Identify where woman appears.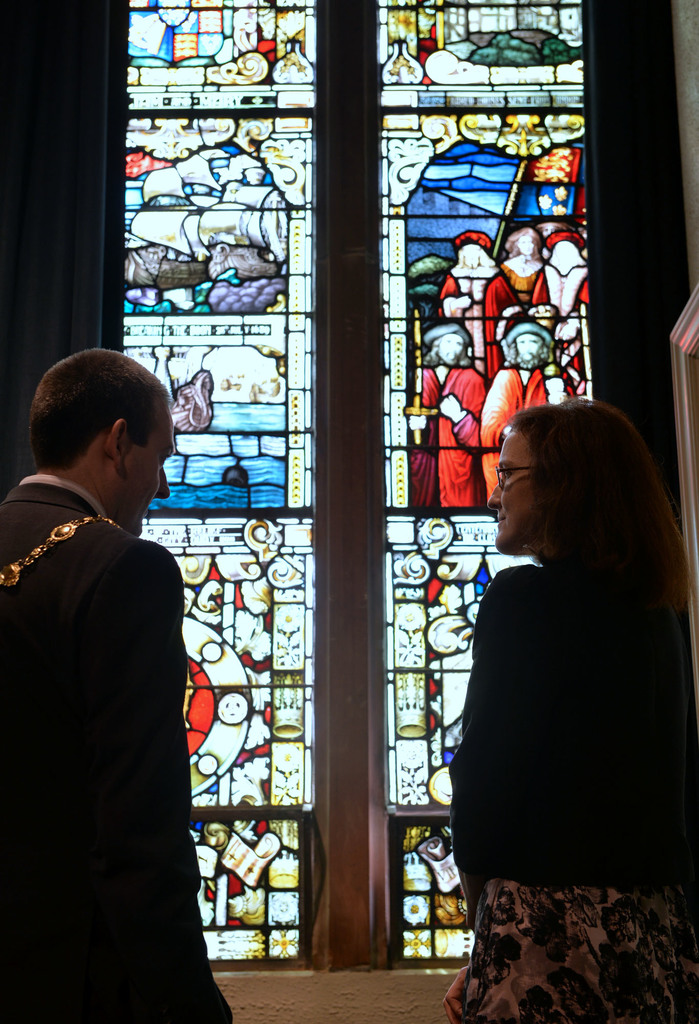
Appears at pyautogui.locateOnScreen(431, 377, 686, 992).
